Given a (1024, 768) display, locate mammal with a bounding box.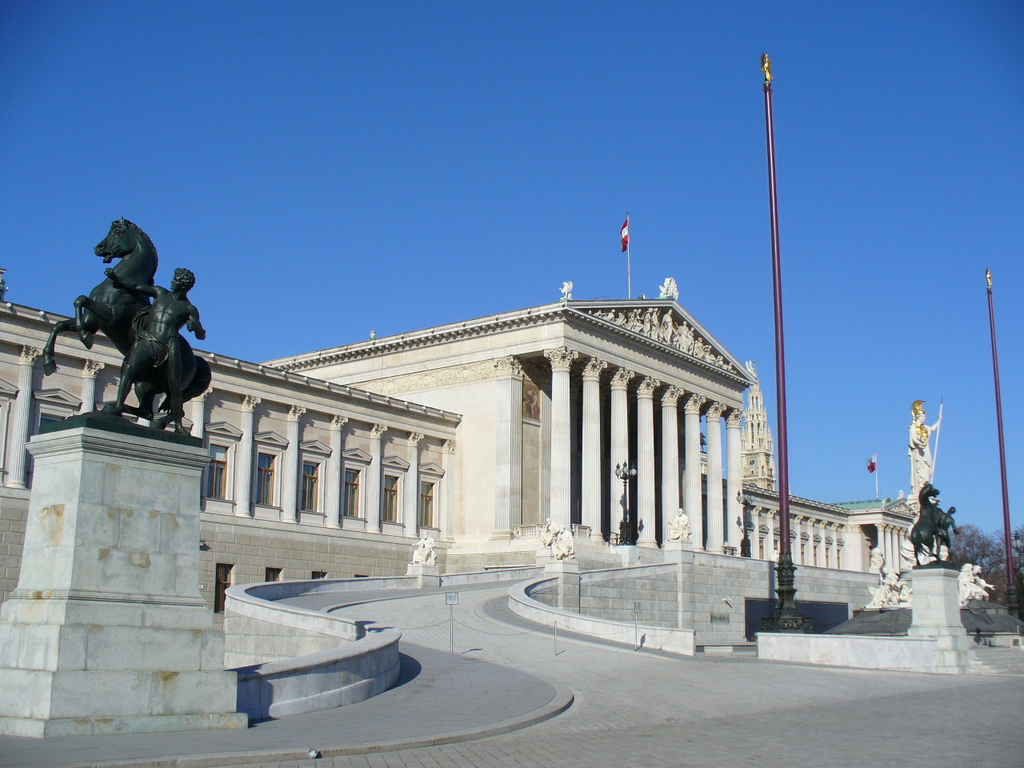
Located: [left=658, top=277, right=670, bottom=295].
